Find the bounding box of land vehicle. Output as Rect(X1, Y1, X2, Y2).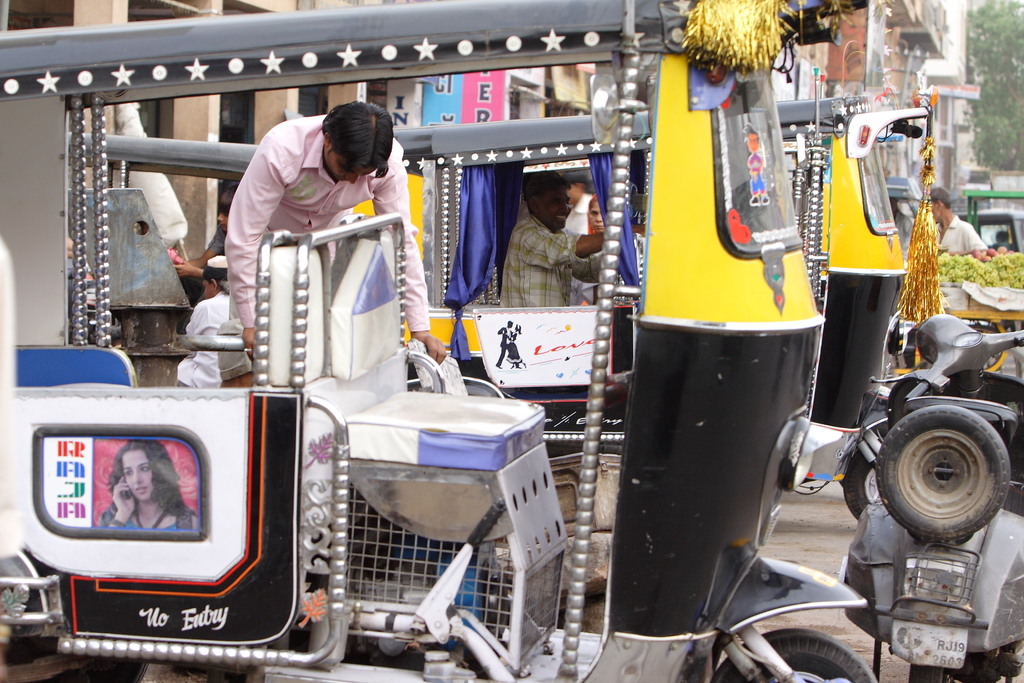
Rect(71, 129, 252, 358).
